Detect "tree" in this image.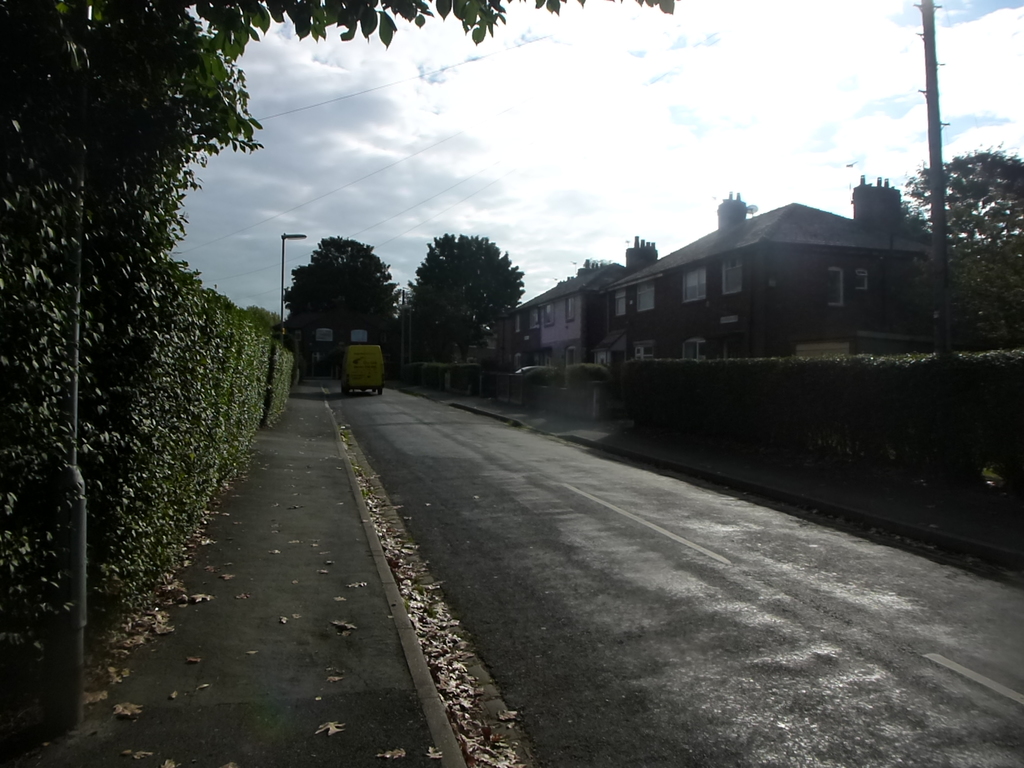
Detection: 280:230:432:382.
